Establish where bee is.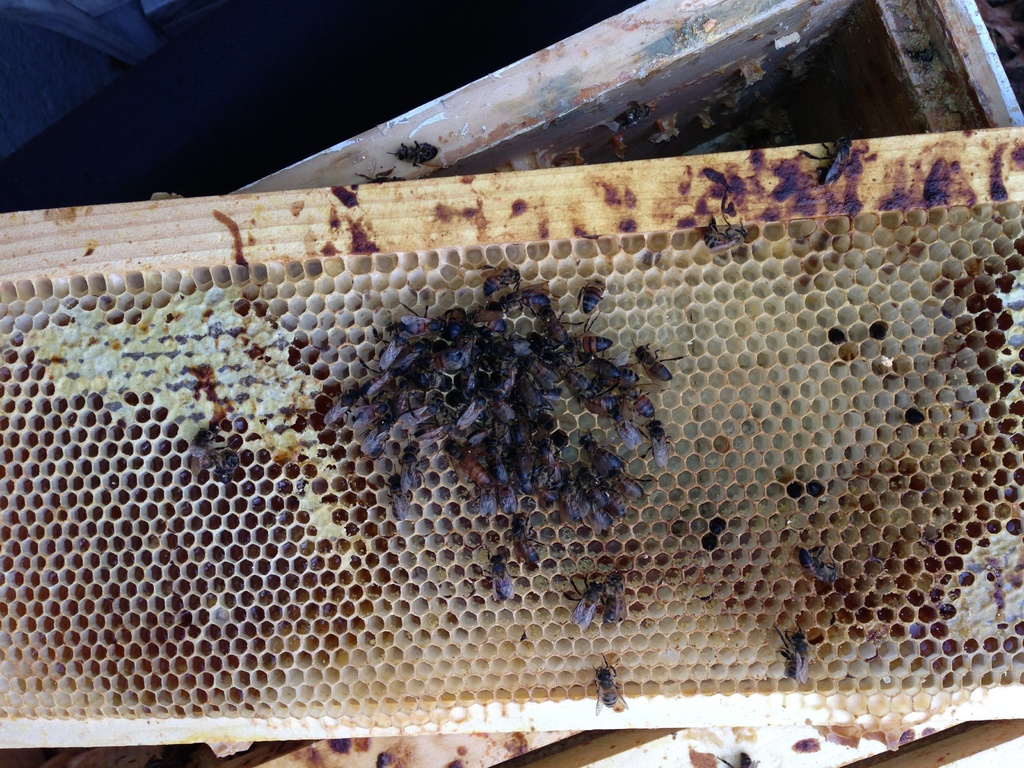
Established at 773,614,814,676.
